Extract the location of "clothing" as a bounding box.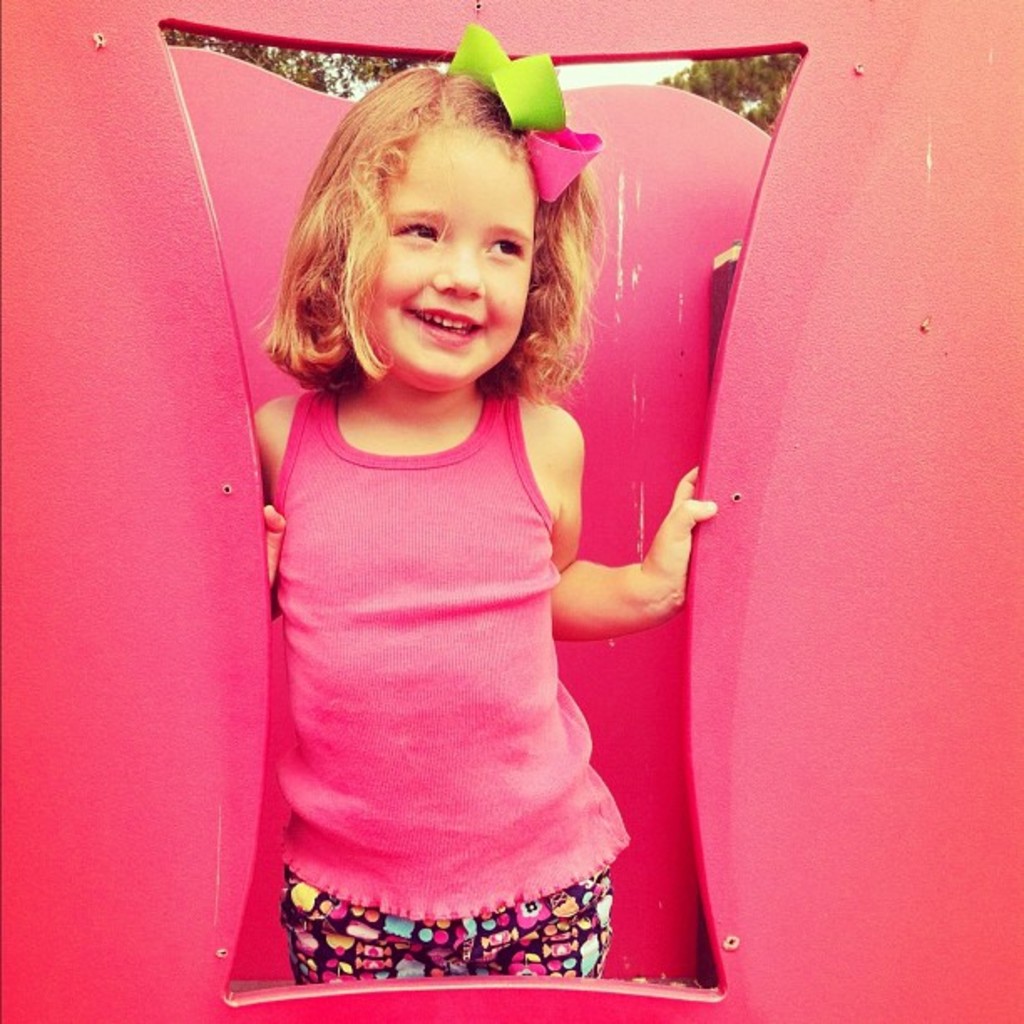
x1=281, y1=867, x2=609, y2=979.
